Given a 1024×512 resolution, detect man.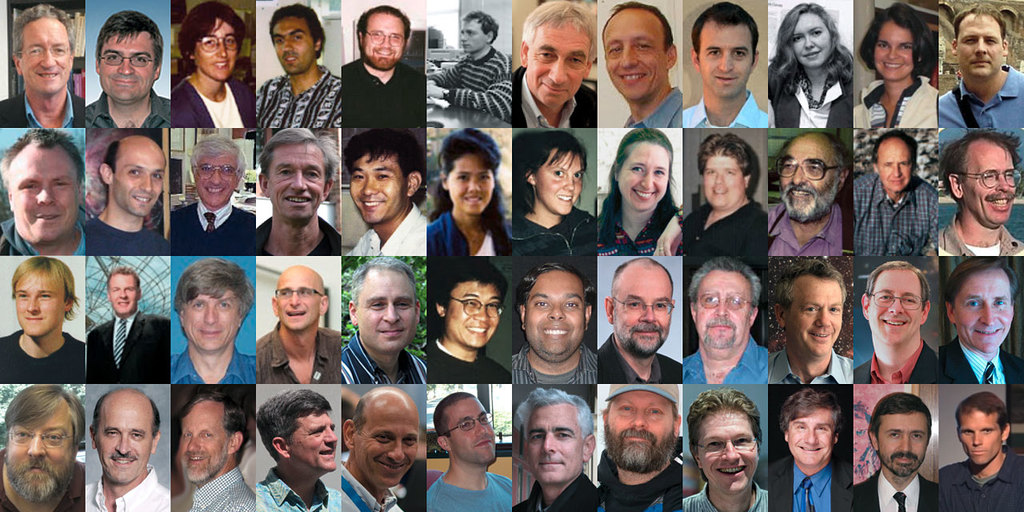
{"x1": 344, "y1": 123, "x2": 431, "y2": 257}.
